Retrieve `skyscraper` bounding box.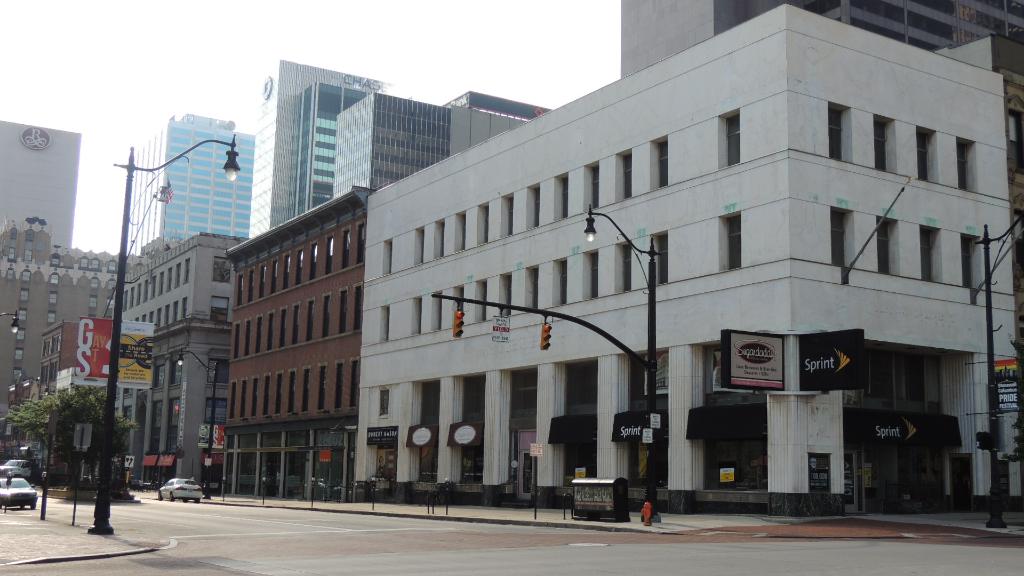
Bounding box: (239, 54, 387, 238).
